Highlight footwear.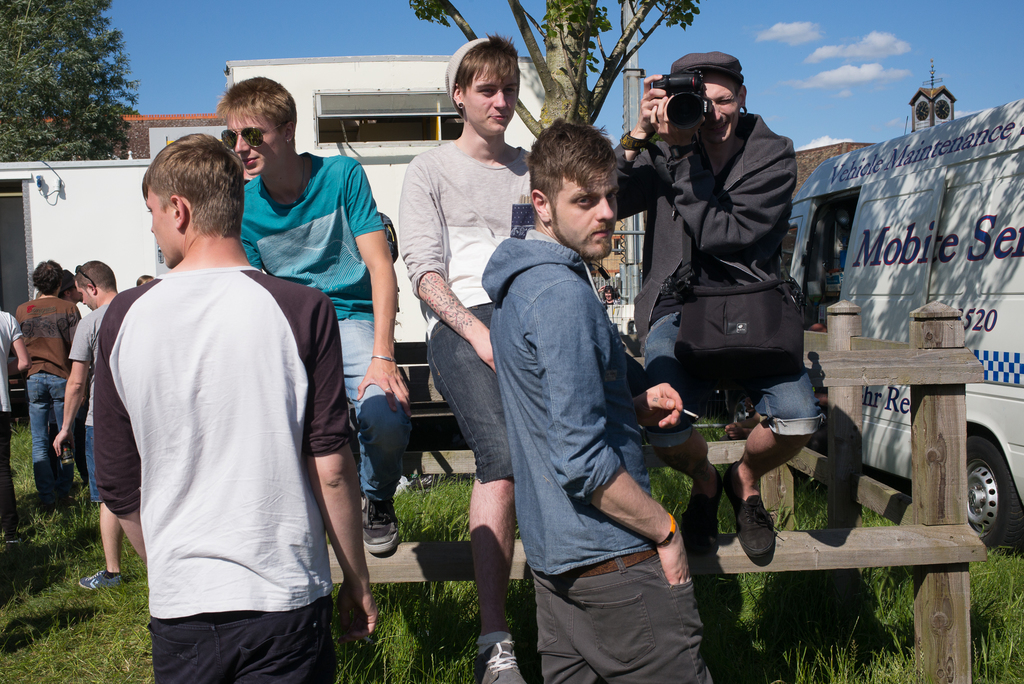
Highlighted region: BBox(66, 562, 124, 590).
